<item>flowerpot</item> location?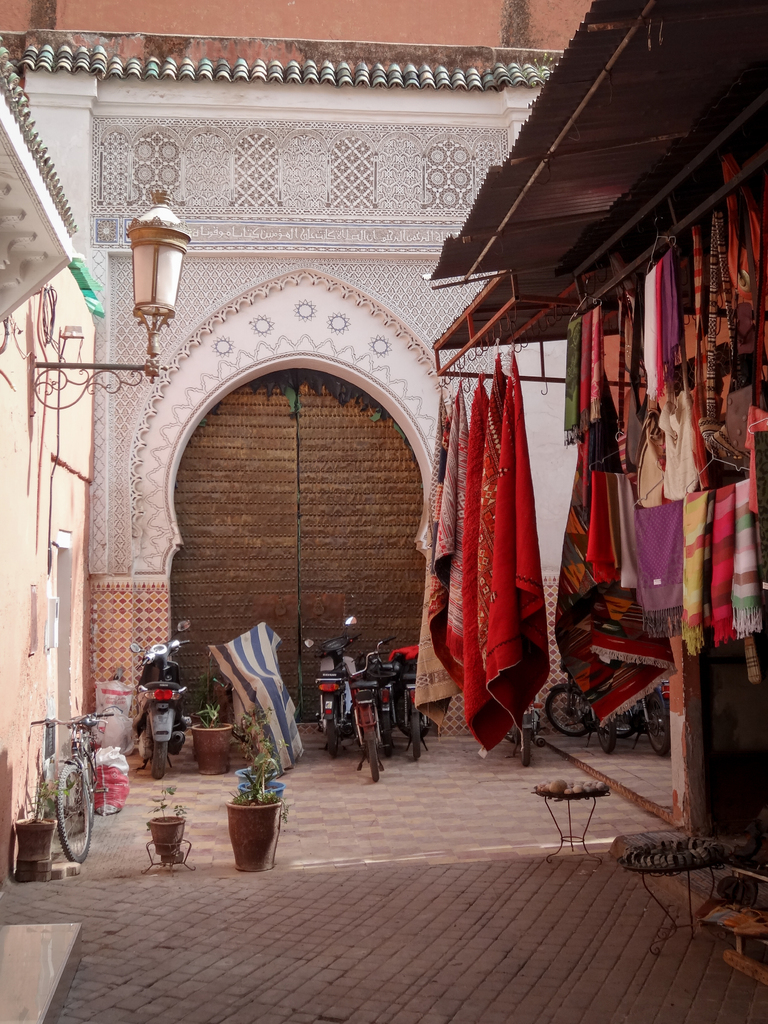
[147, 810, 182, 856]
